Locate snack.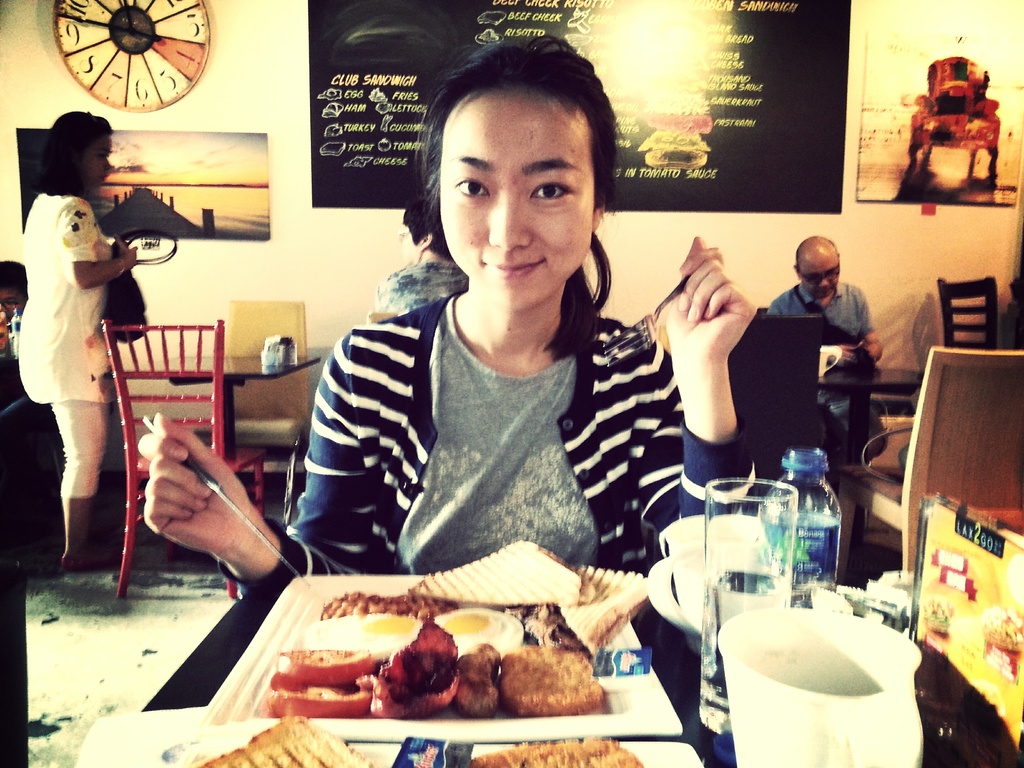
Bounding box: select_region(191, 712, 392, 767).
